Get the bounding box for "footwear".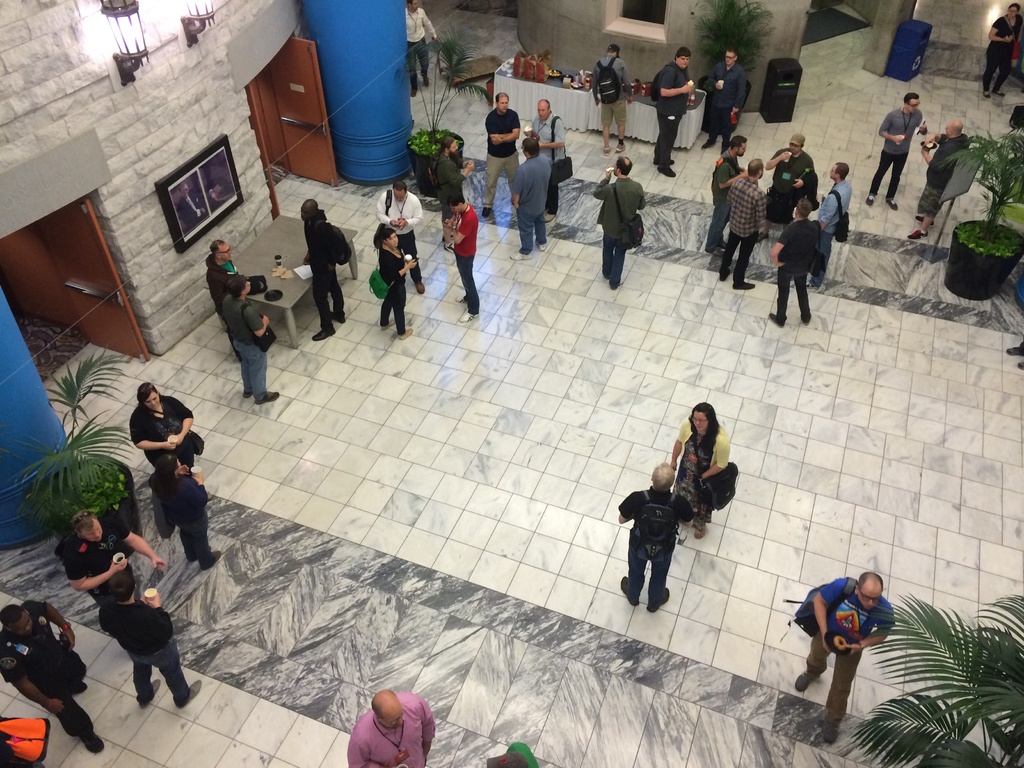
(left=310, top=329, right=335, bottom=340).
